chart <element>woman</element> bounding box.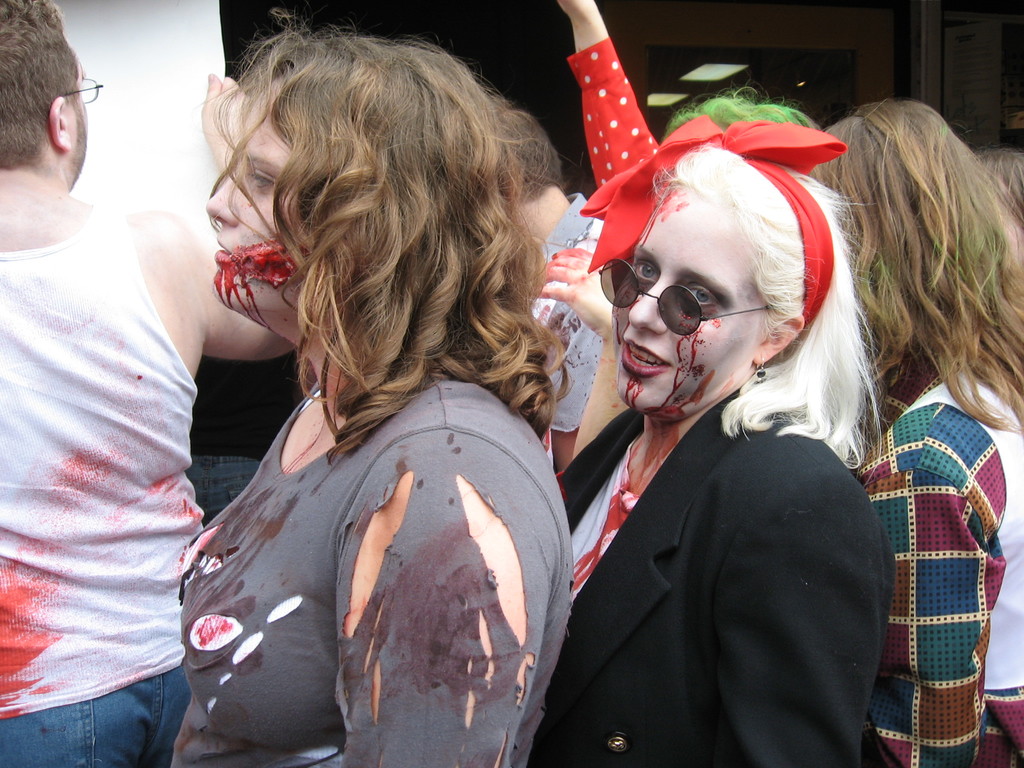
Charted: 804, 93, 1023, 767.
